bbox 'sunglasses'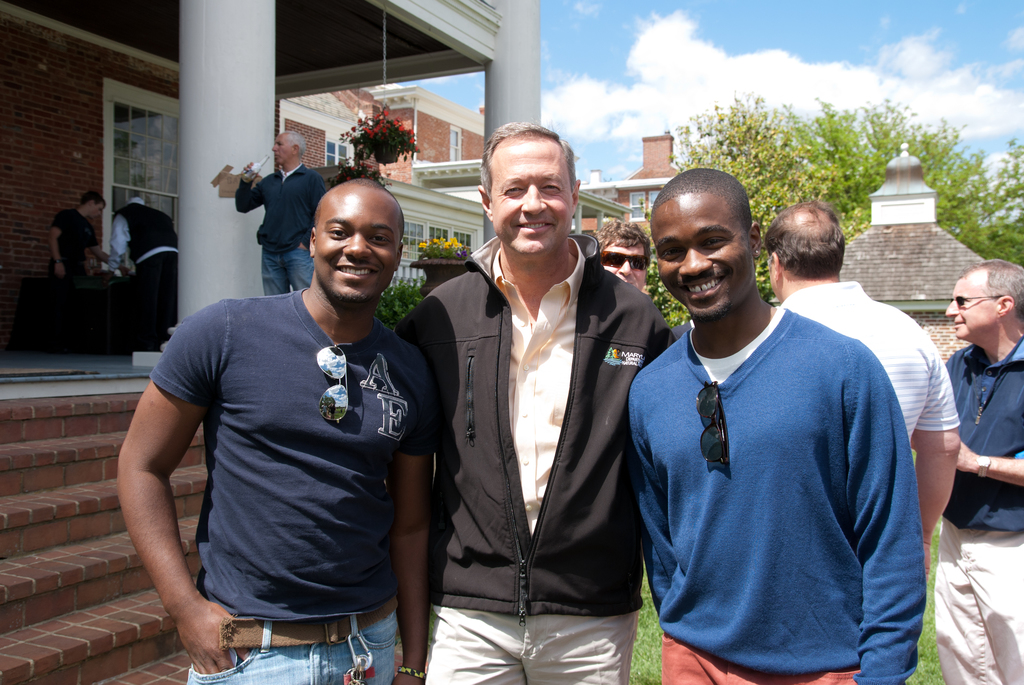
<box>950,293,1004,307</box>
